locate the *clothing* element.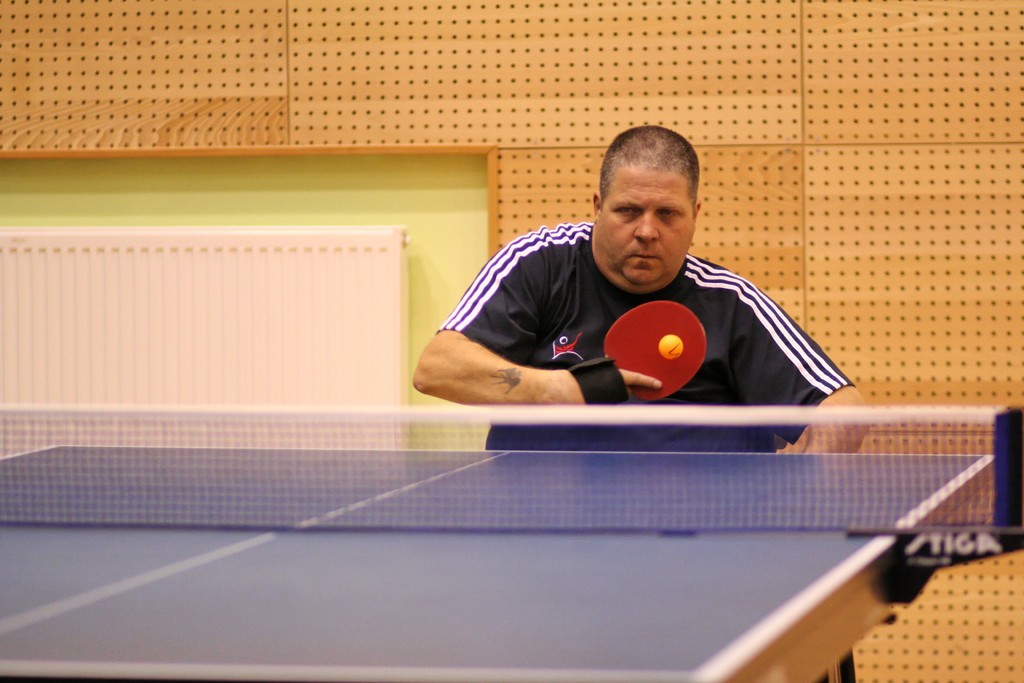
Element bbox: select_region(411, 195, 835, 415).
